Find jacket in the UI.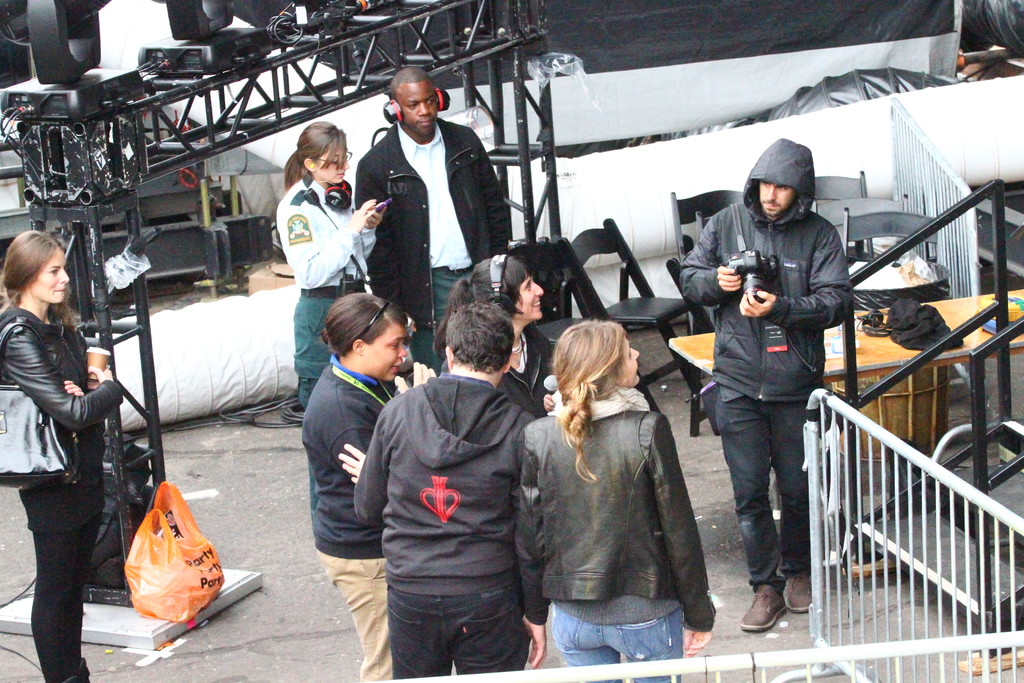
UI element at x1=512, y1=365, x2=711, y2=625.
